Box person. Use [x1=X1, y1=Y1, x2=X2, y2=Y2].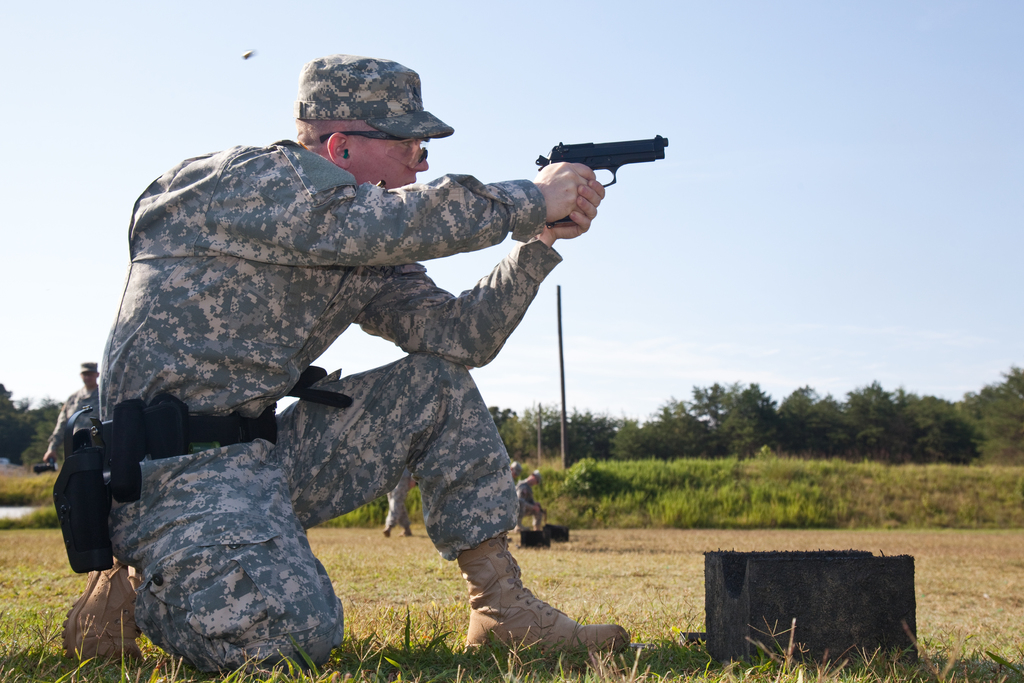
[x1=94, y1=92, x2=640, y2=666].
